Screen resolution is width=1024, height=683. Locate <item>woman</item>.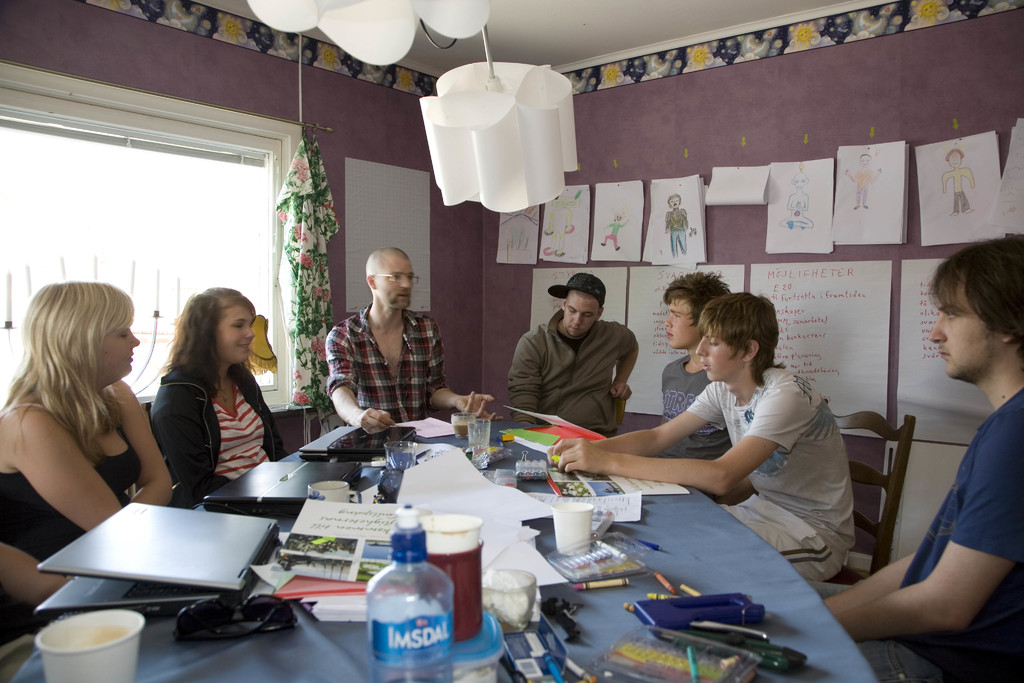
bbox=(129, 293, 284, 515).
